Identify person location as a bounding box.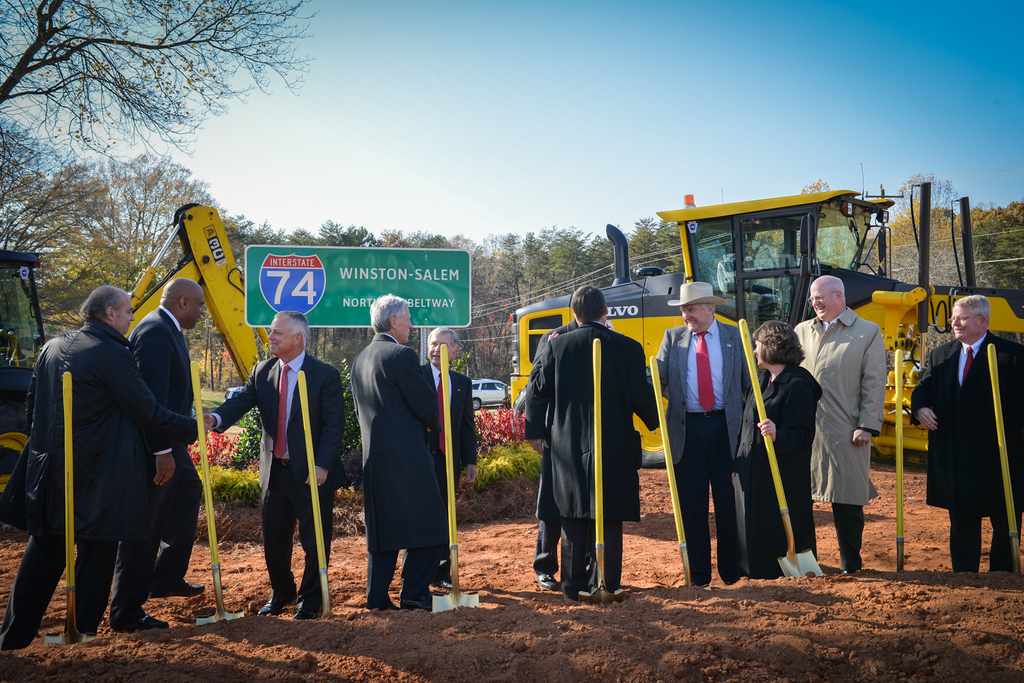
127, 271, 215, 627.
